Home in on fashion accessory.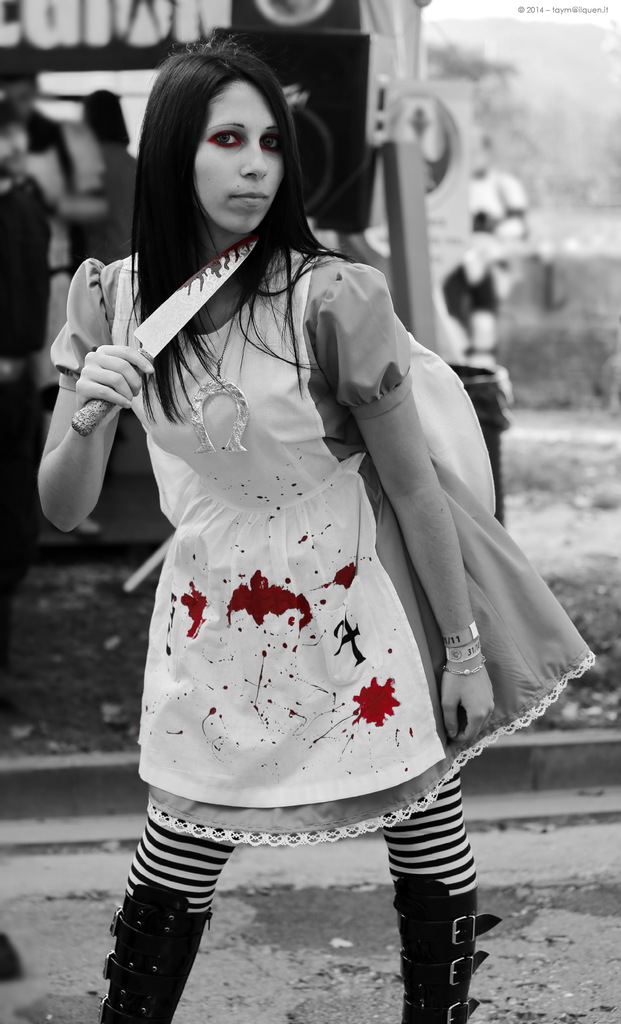
Homed in at <bbox>390, 876, 500, 1023</bbox>.
